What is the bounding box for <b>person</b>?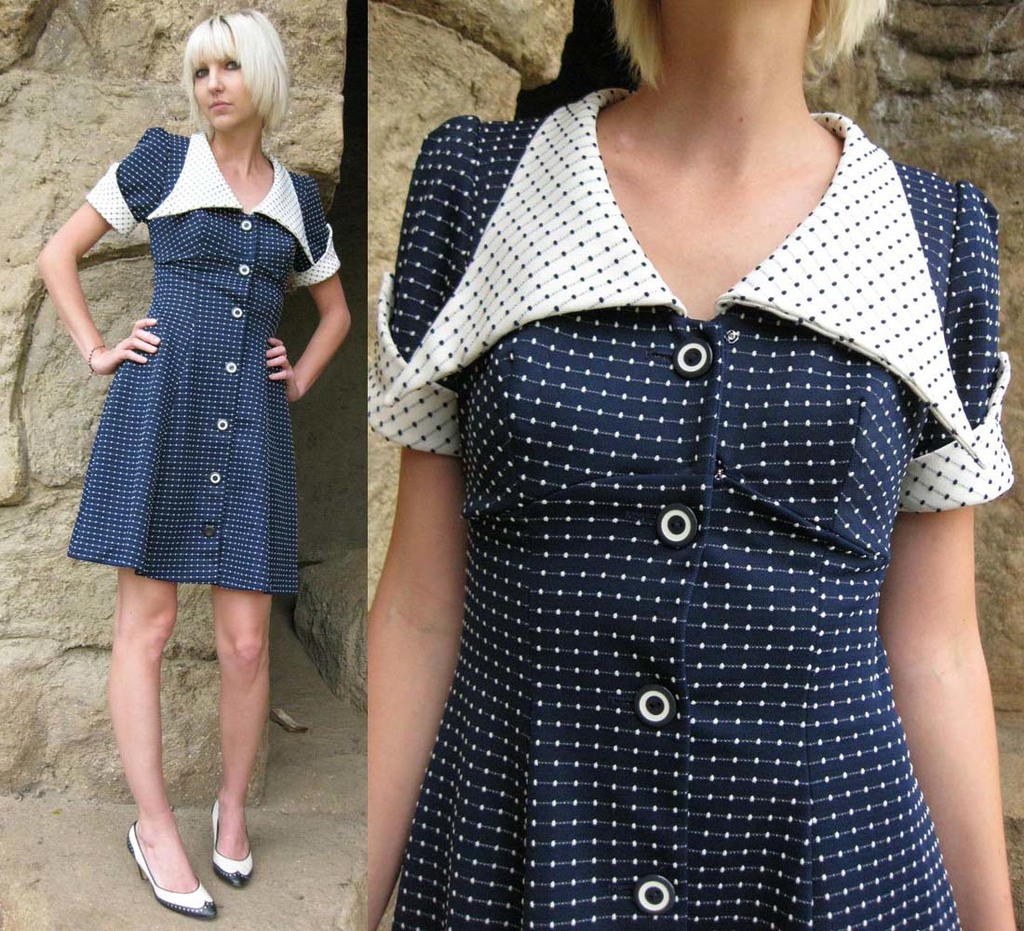
{"x1": 359, "y1": 0, "x2": 1023, "y2": 929}.
